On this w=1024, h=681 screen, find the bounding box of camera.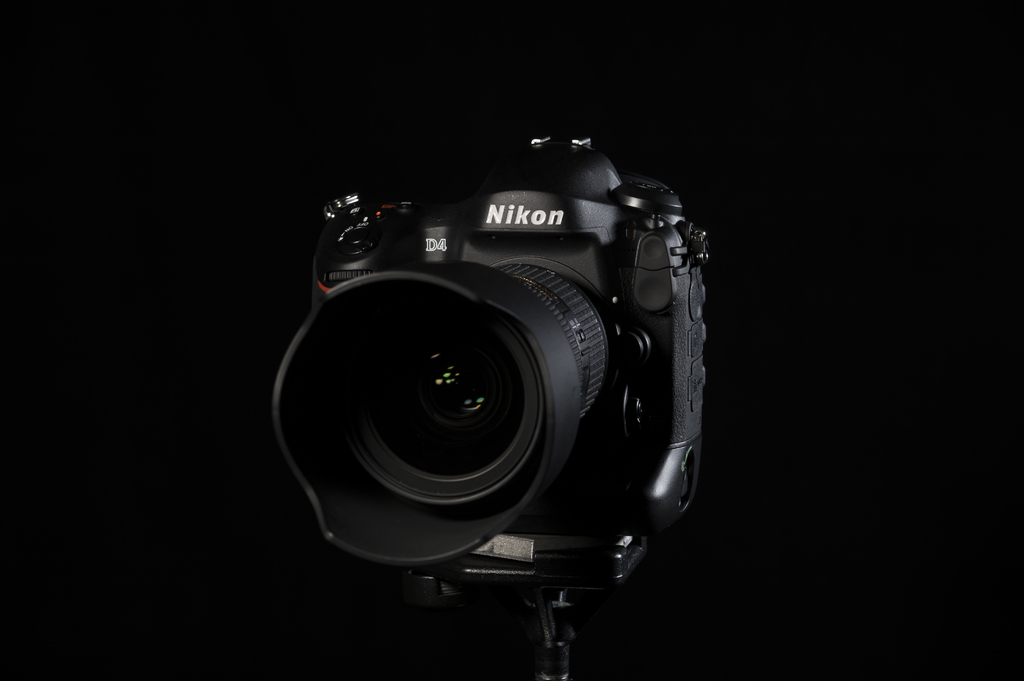
Bounding box: bbox=[266, 133, 706, 605].
